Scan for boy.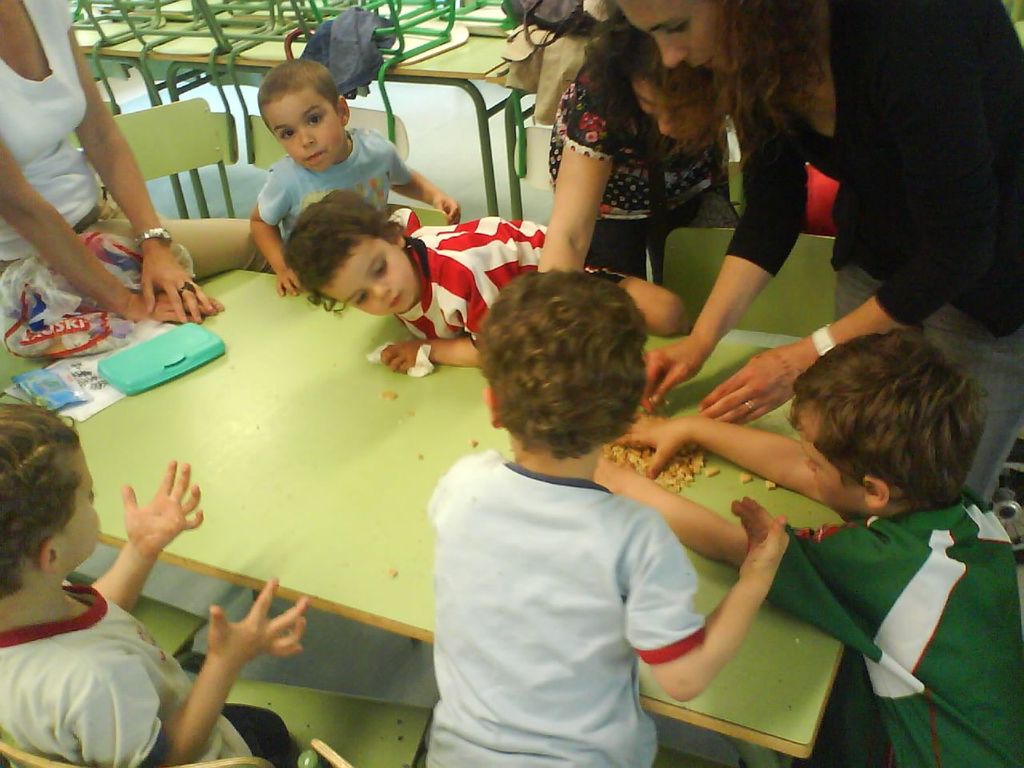
Scan result: <region>281, 186, 683, 374</region>.
